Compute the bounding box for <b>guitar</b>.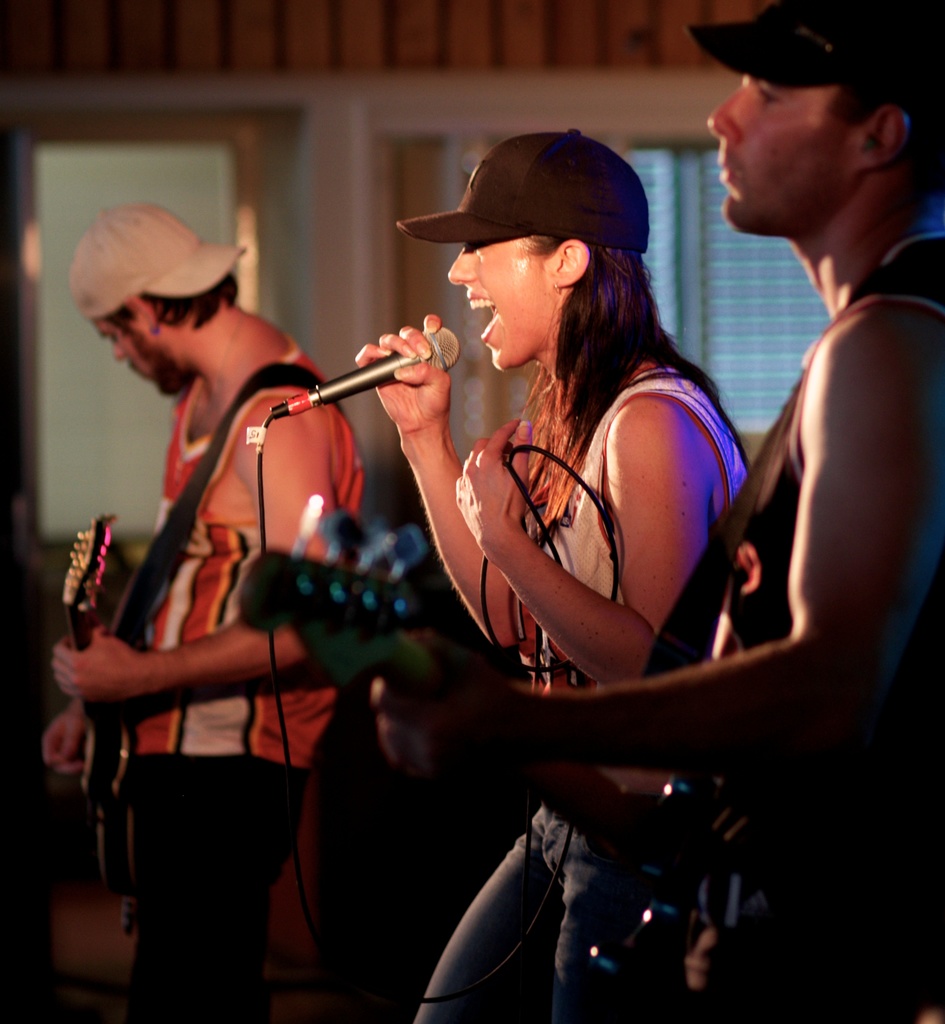
(left=63, top=507, right=130, bottom=888).
